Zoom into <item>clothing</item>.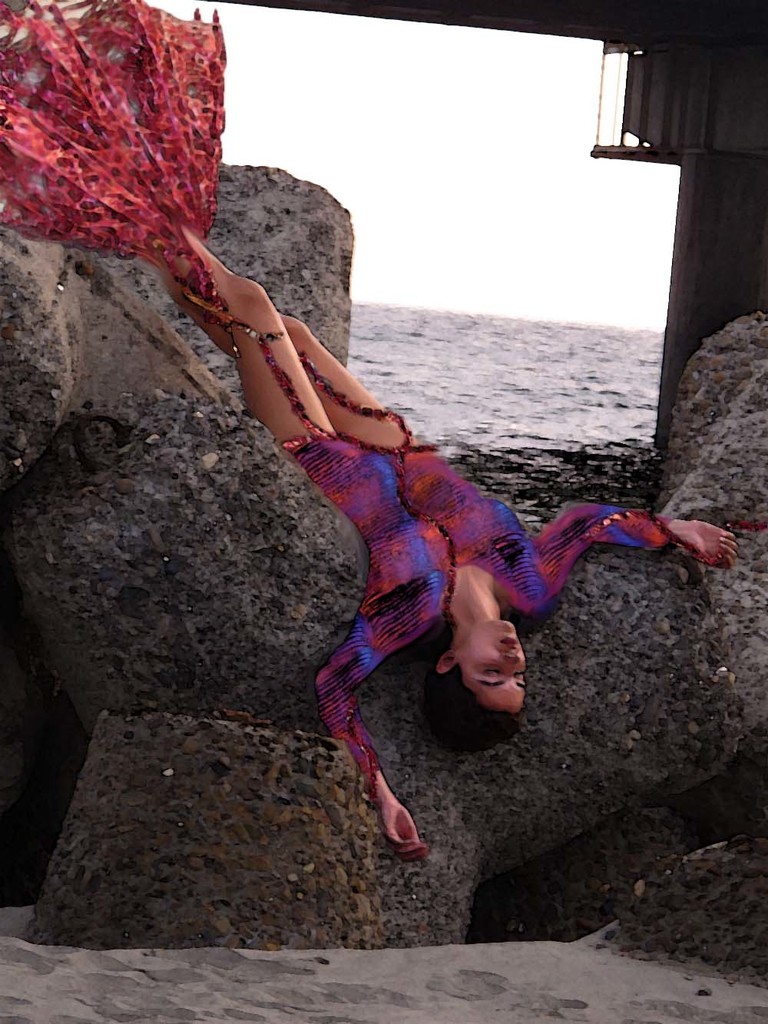
Zoom target: [0,0,684,795].
